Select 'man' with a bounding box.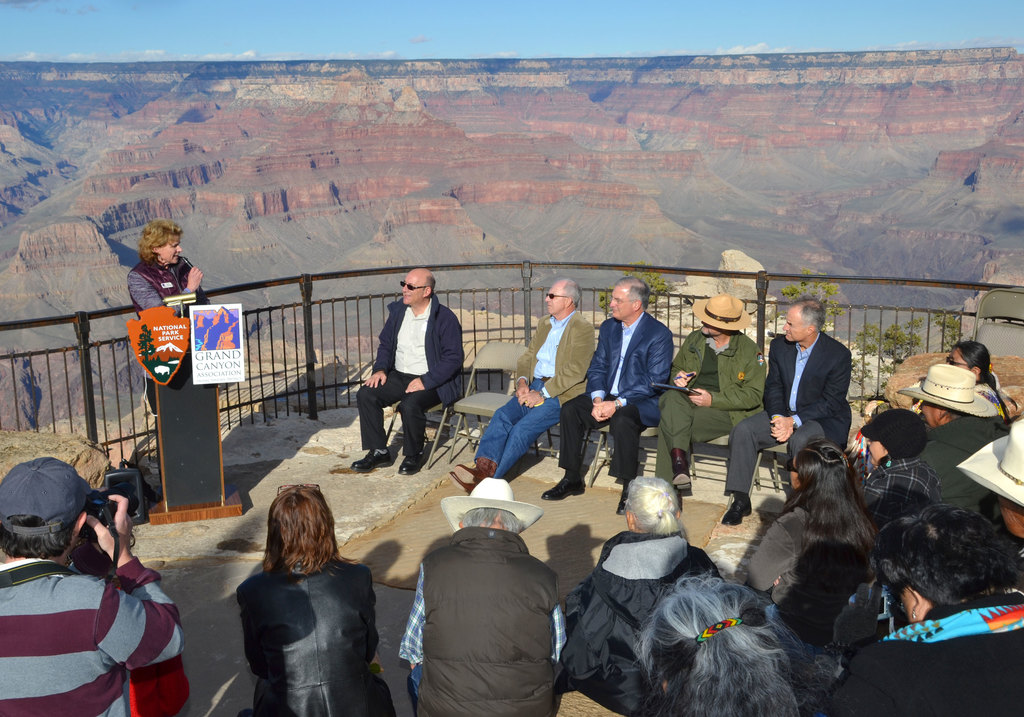
<region>719, 297, 853, 521</region>.
